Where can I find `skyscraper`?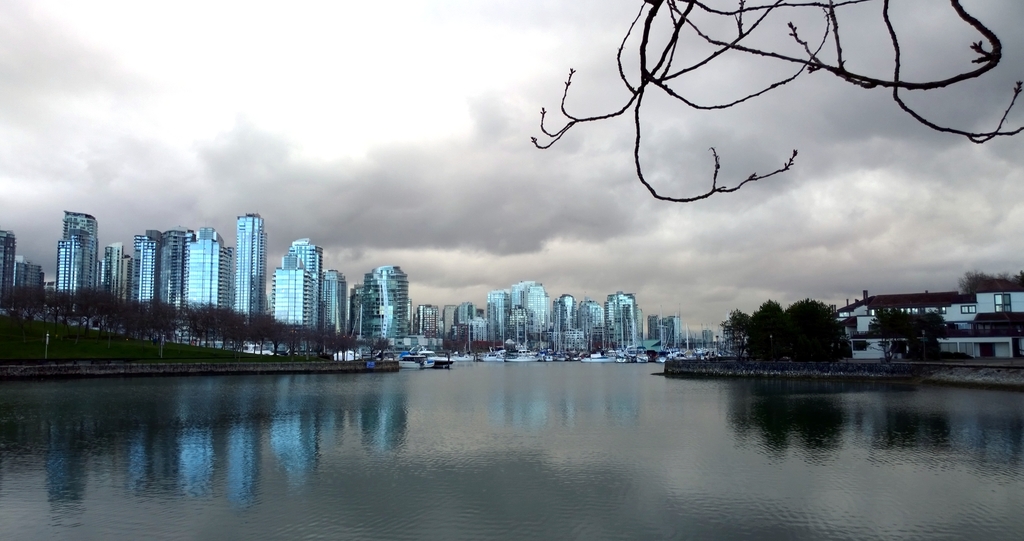
You can find it at crop(446, 301, 462, 354).
